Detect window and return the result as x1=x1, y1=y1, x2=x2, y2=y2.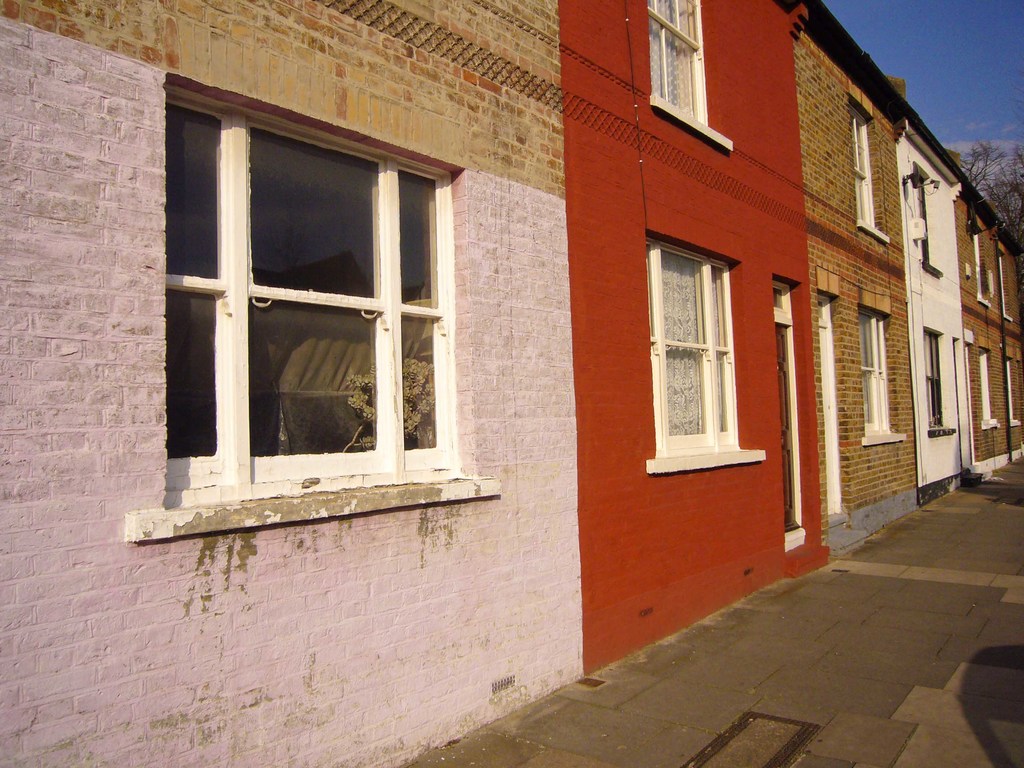
x1=844, y1=99, x2=883, y2=232.
